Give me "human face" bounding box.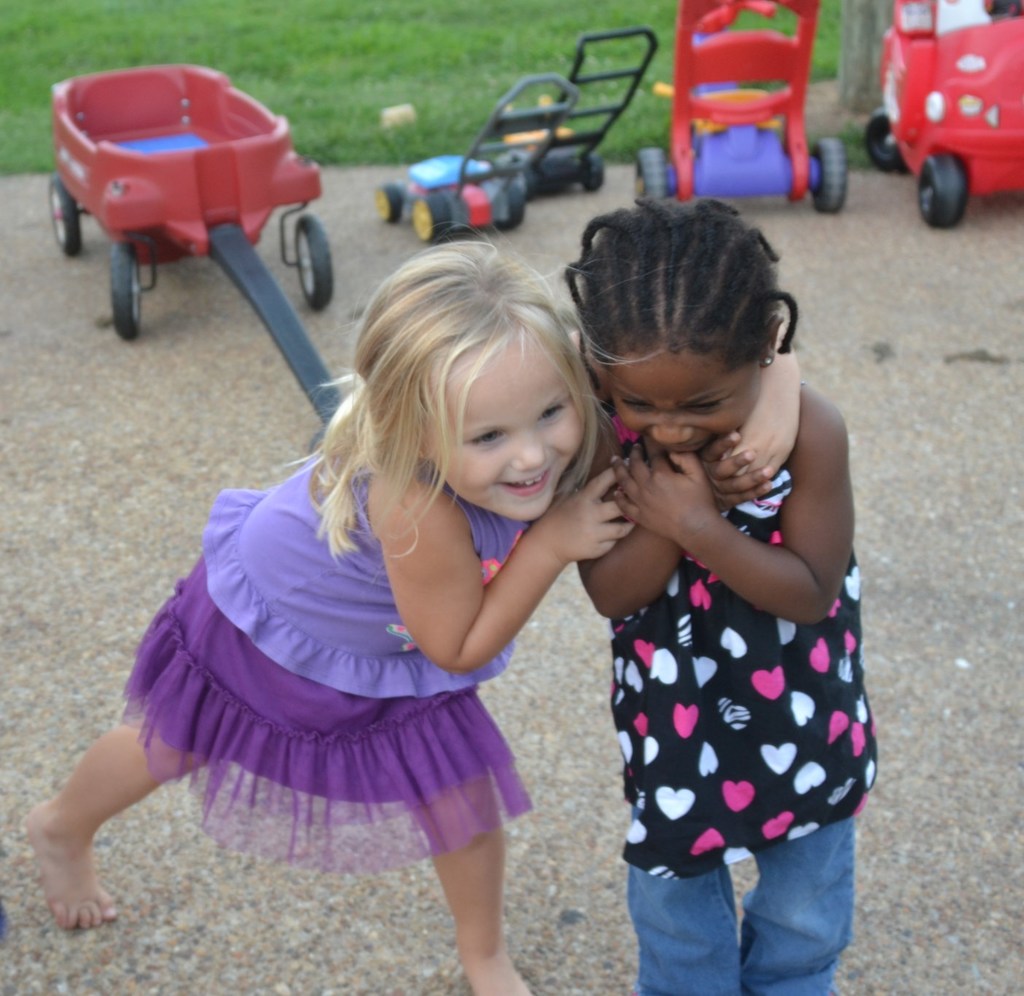
[left=603, top=341, right=755, bottom=455].
